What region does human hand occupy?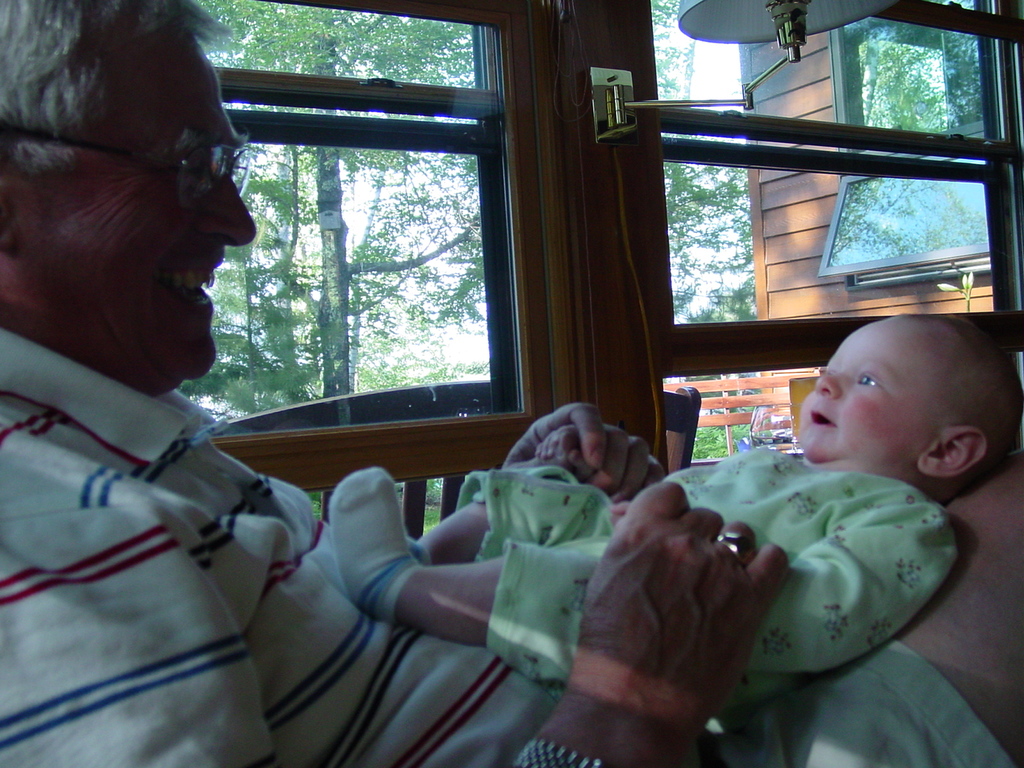
<bbox>609, 500, 632, 528</bbox>.
